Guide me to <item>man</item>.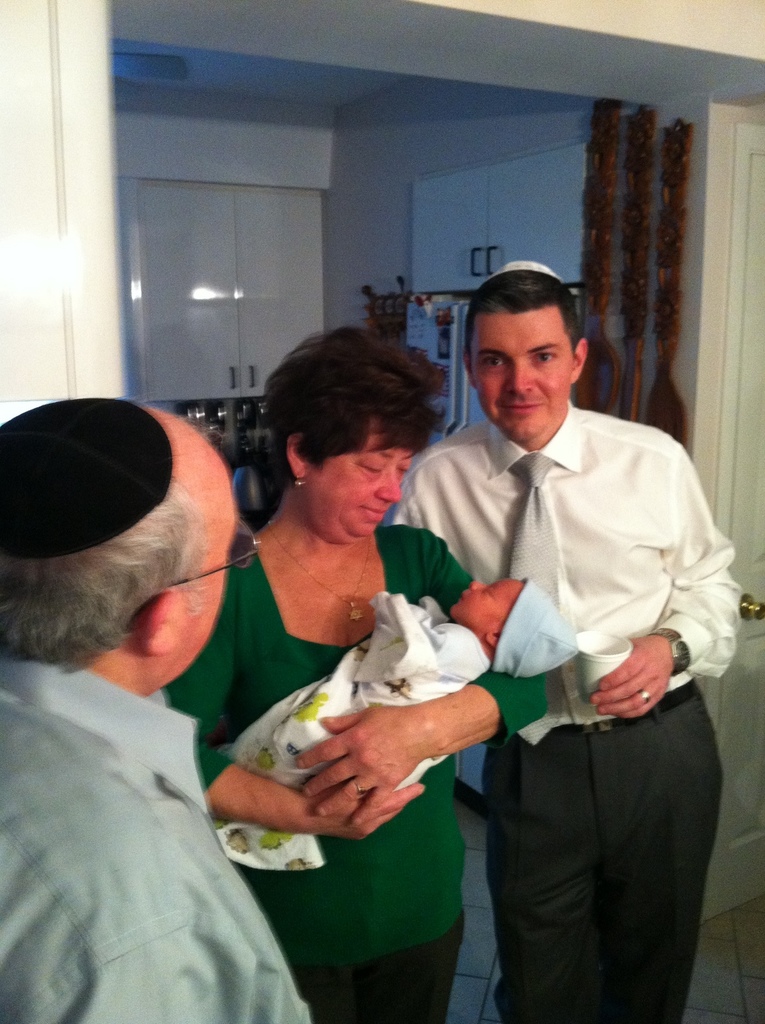
Guidance: [0,396,316,1023].
